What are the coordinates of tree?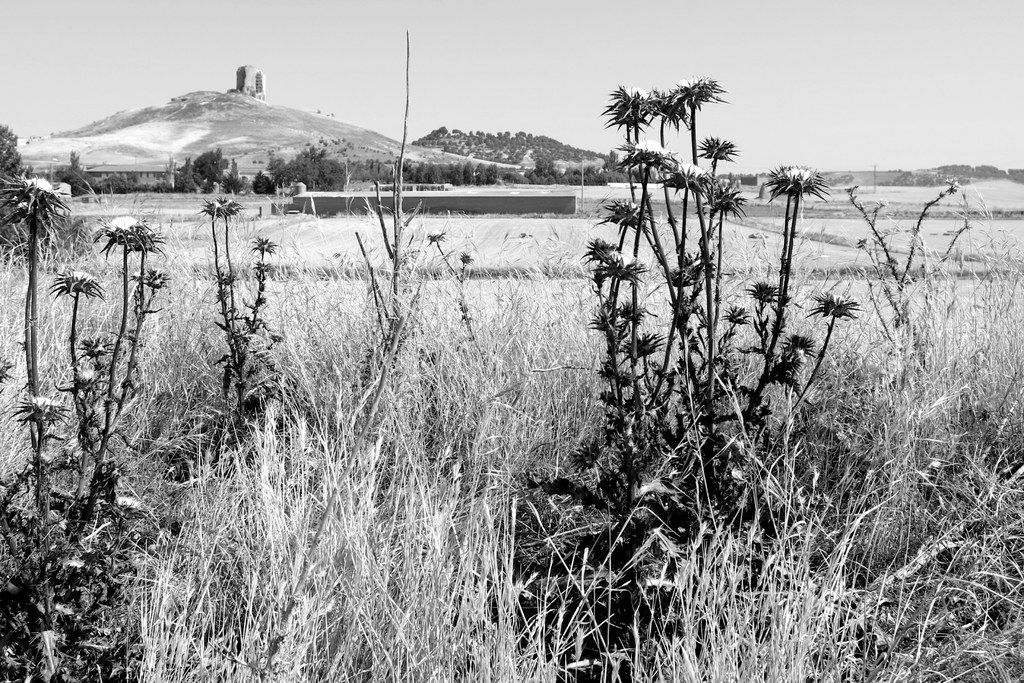
left=0, top=122, right=32, bottom=225.
